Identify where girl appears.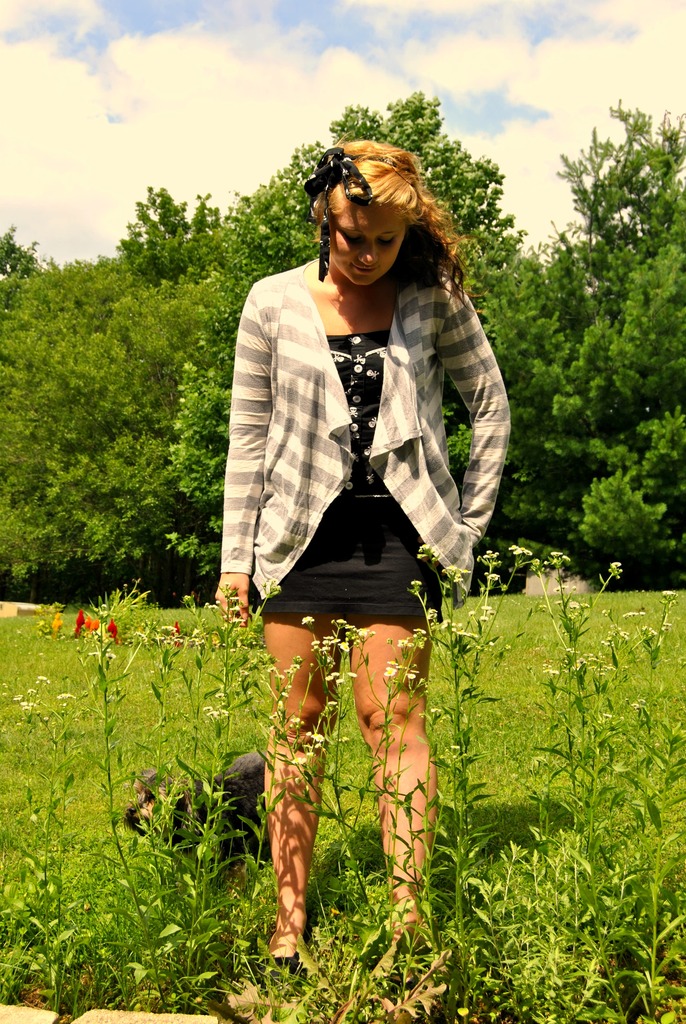
Appears at {"left": 215, "top": 137, "right": 511, "bottom": 960}.
